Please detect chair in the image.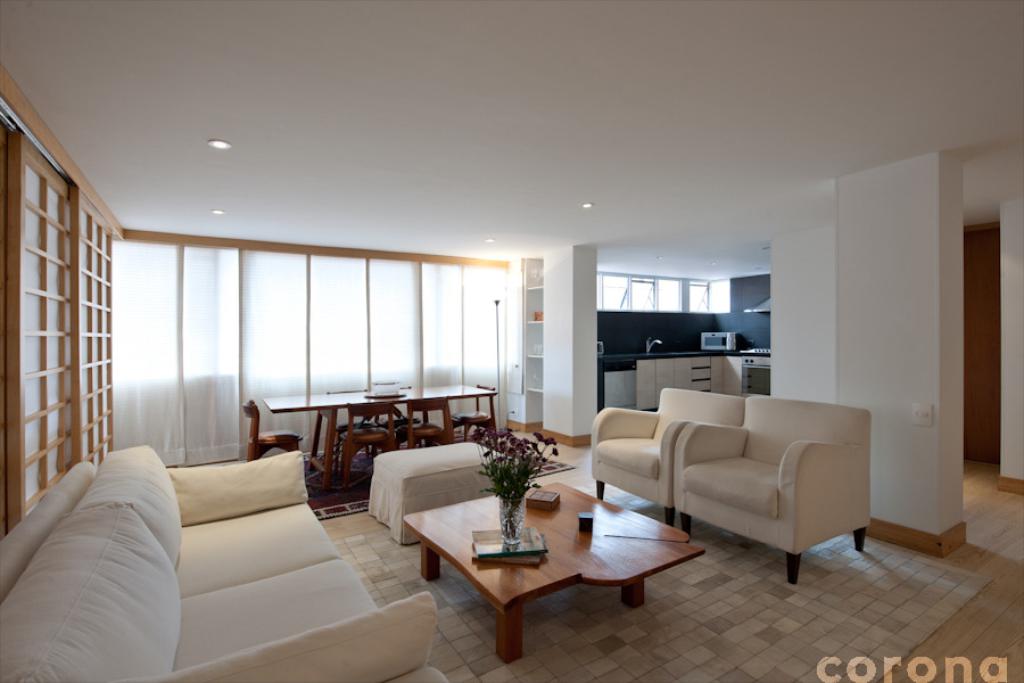
239 397 303 464.
